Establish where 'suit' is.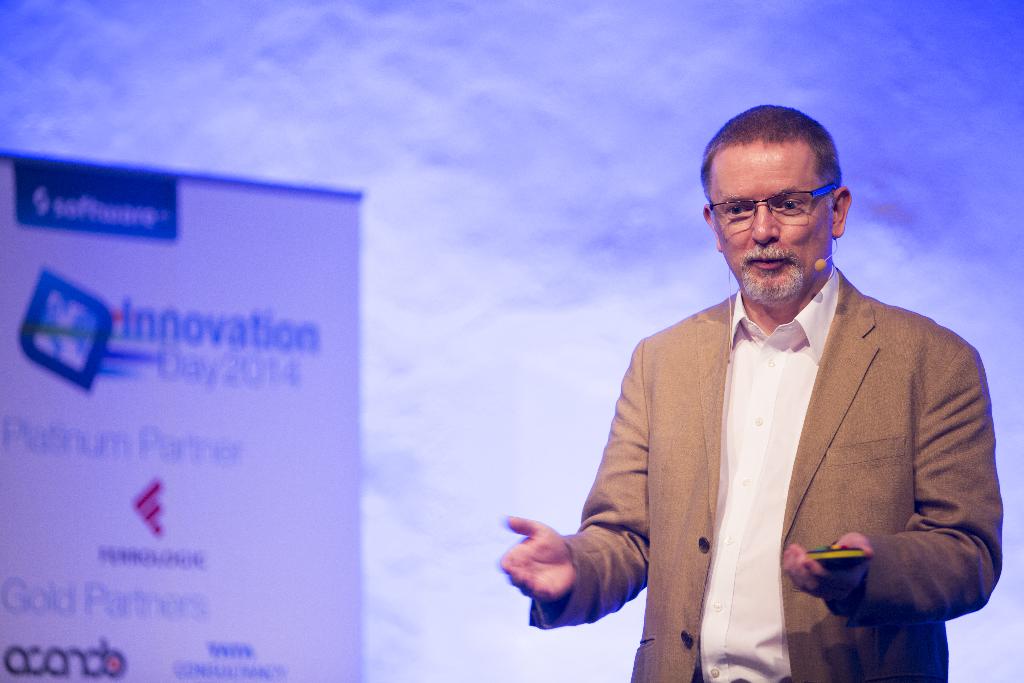
Established at box(510, 215, 941, 664).
